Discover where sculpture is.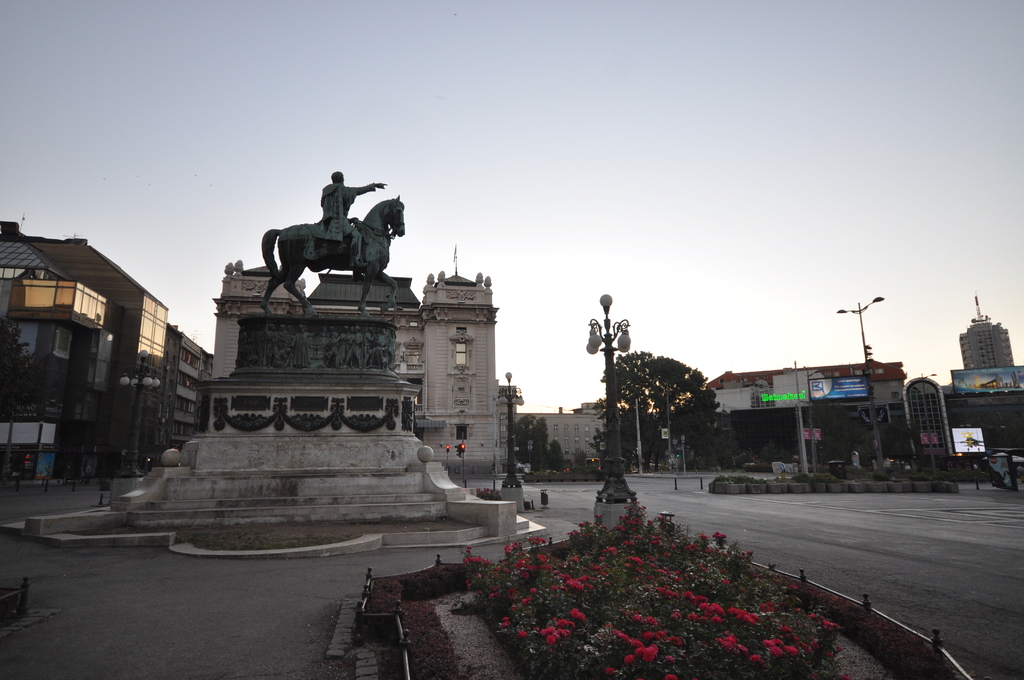
Discovered at l=229, t=318, r=401, b=375.
